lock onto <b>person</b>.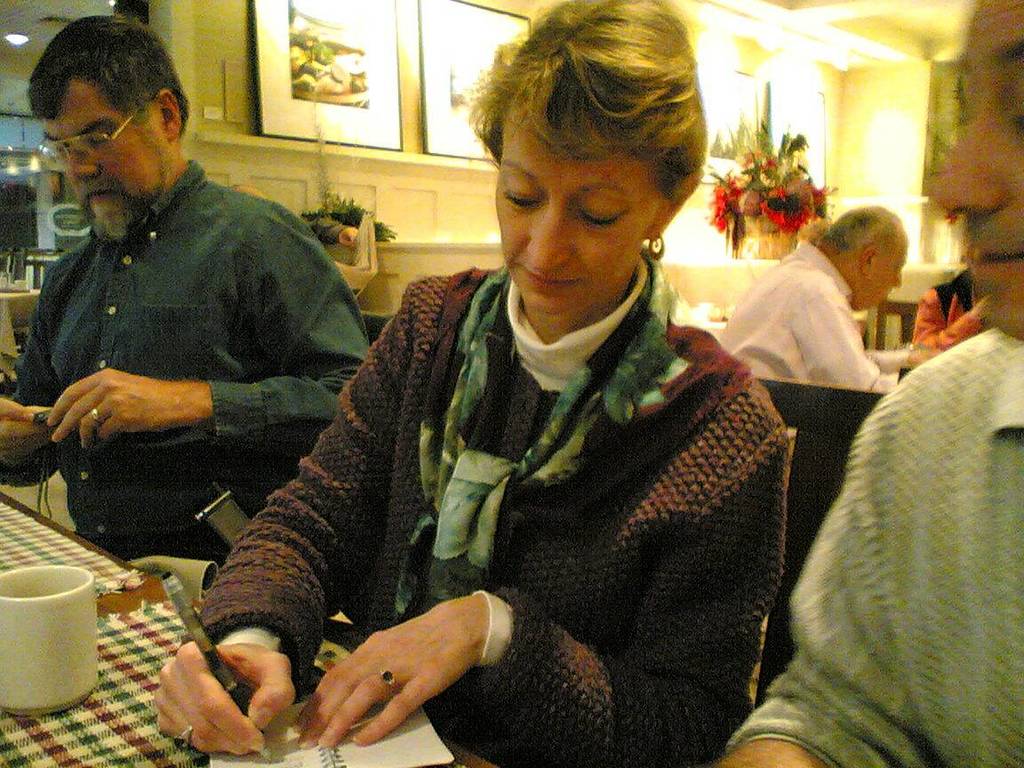
Locked: x1=1 y1=16 x2=374 y2=577.
